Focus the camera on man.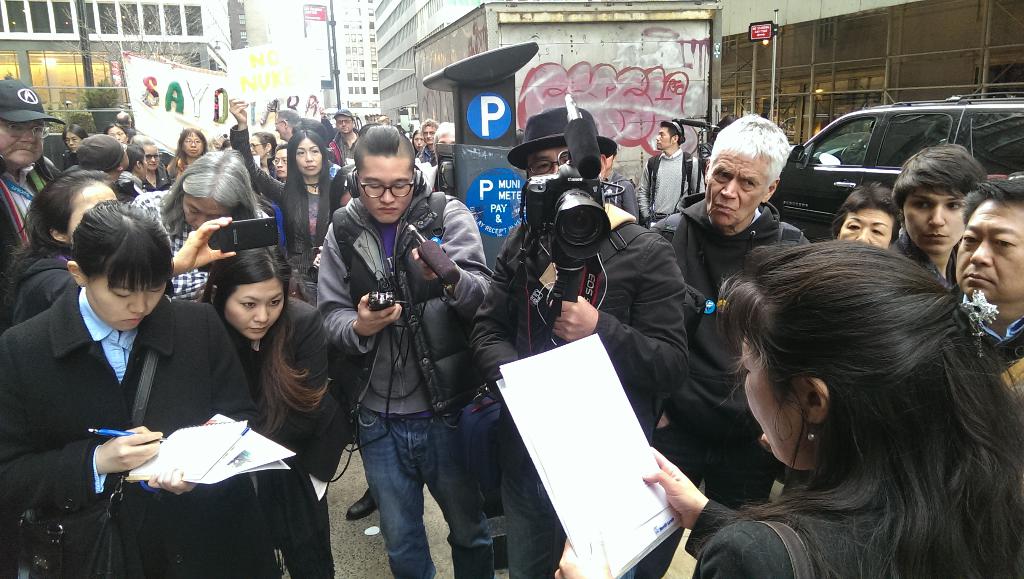
Focus region: BBox(419, 119, 441, 166).
